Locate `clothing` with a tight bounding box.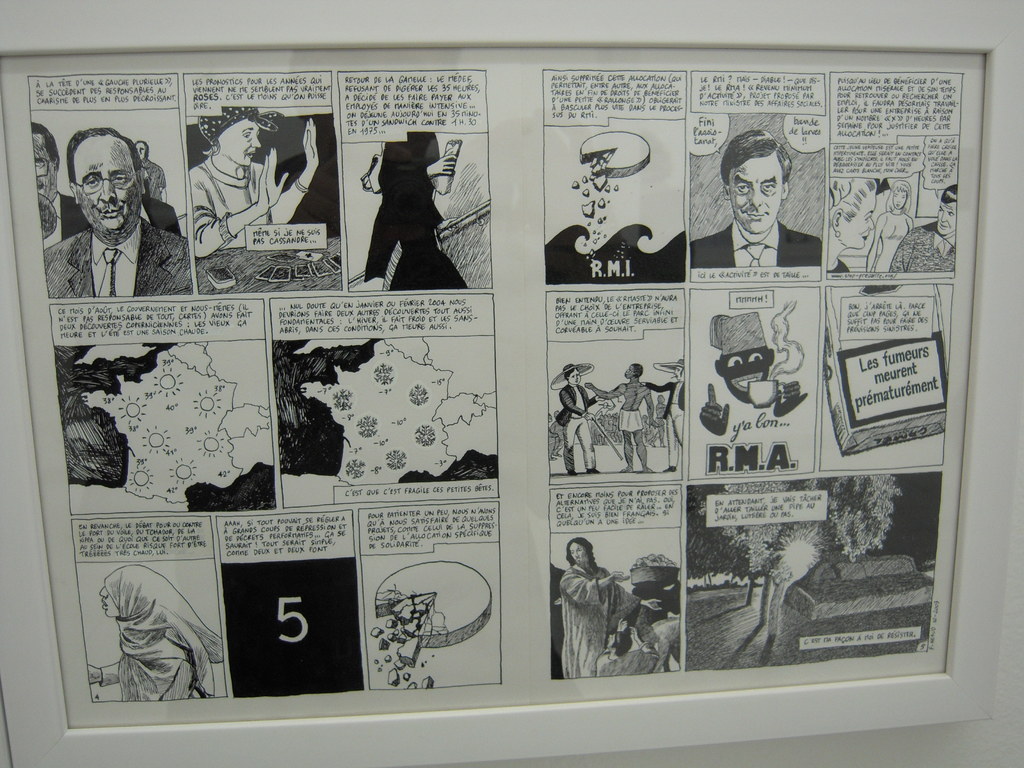
bbox=(689, 214, 822, 268).
